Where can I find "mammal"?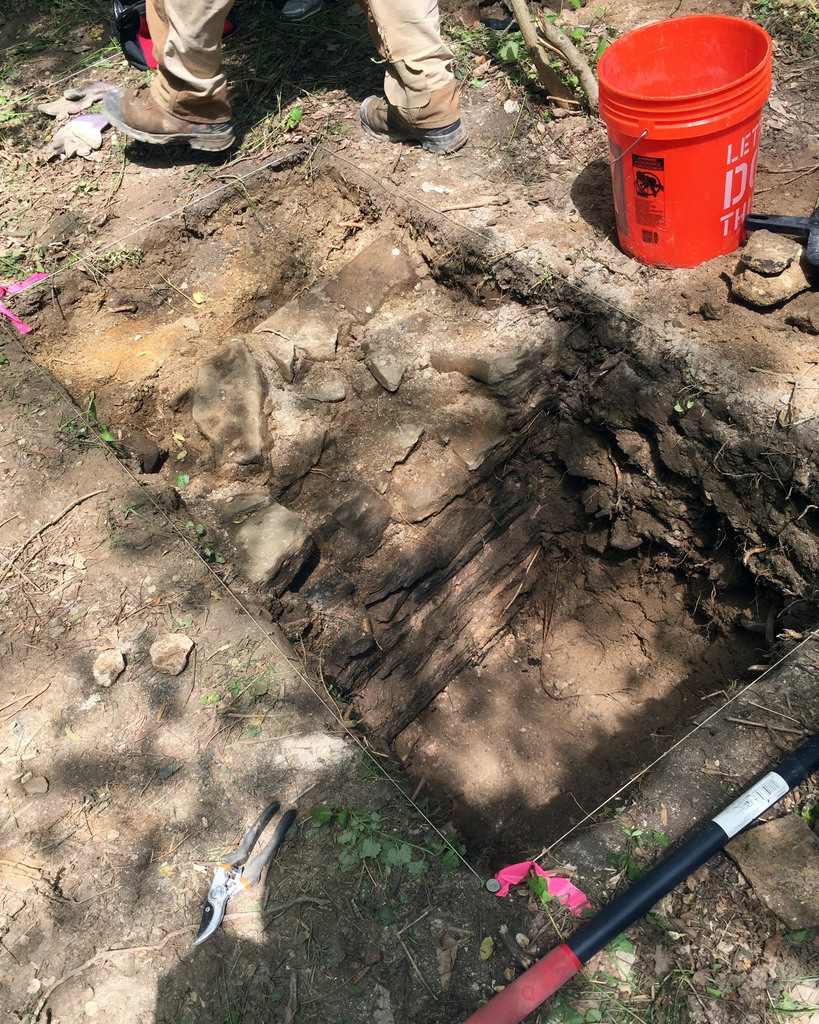
You can find it at BBox(93, 0, 466, 157).
